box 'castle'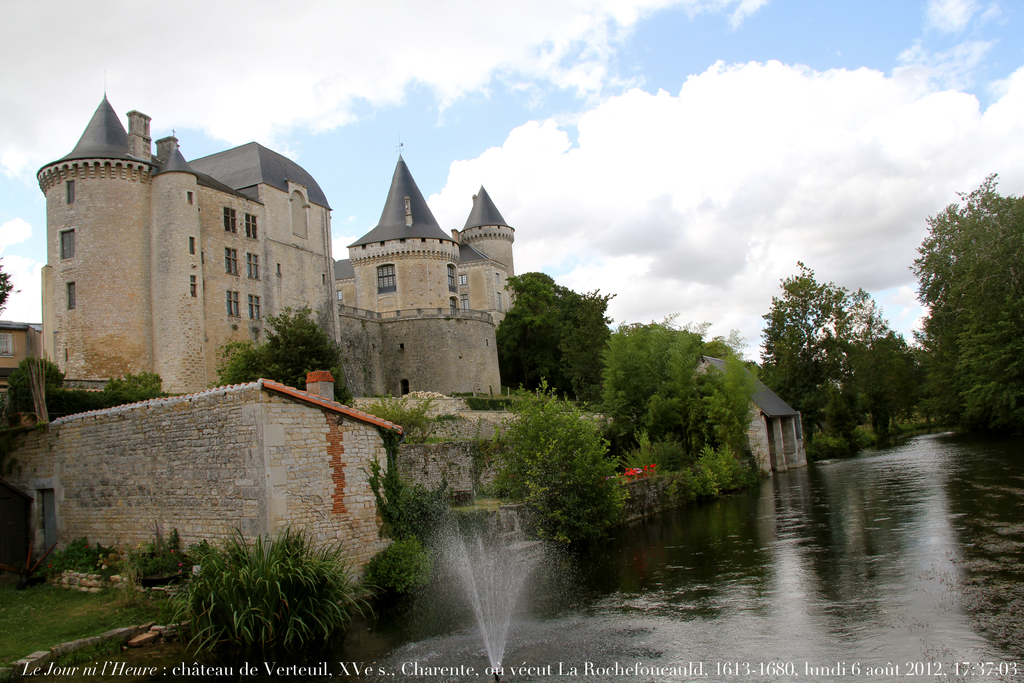
{"x1": 0, "y1": 61, "x2": 798, "y2": 629}
